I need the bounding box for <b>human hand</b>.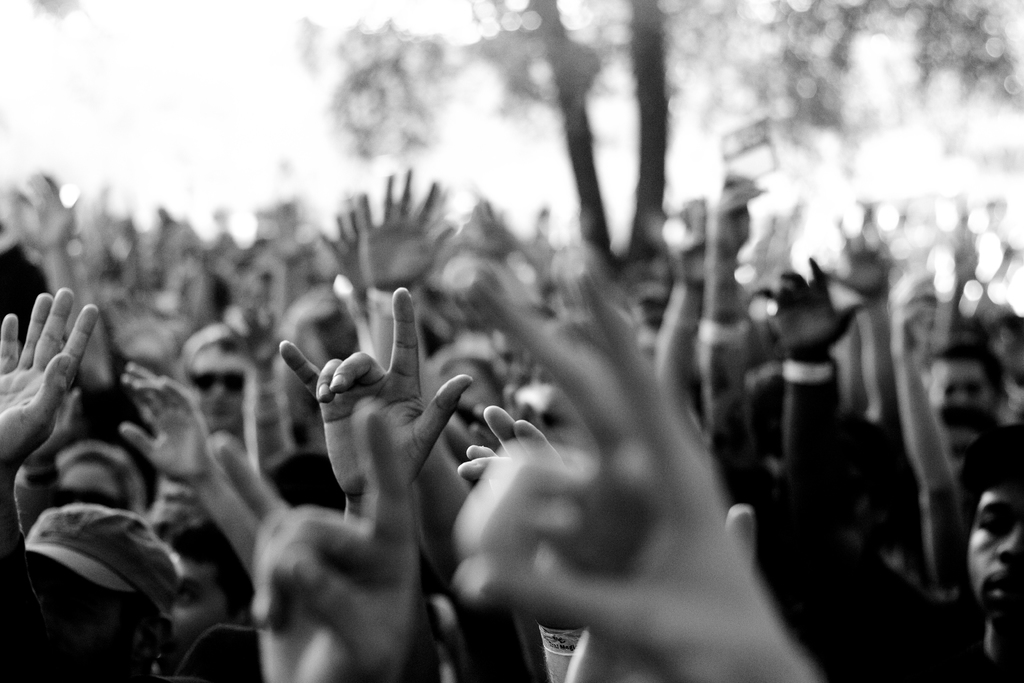
Here it is: [890,268,942,356].
